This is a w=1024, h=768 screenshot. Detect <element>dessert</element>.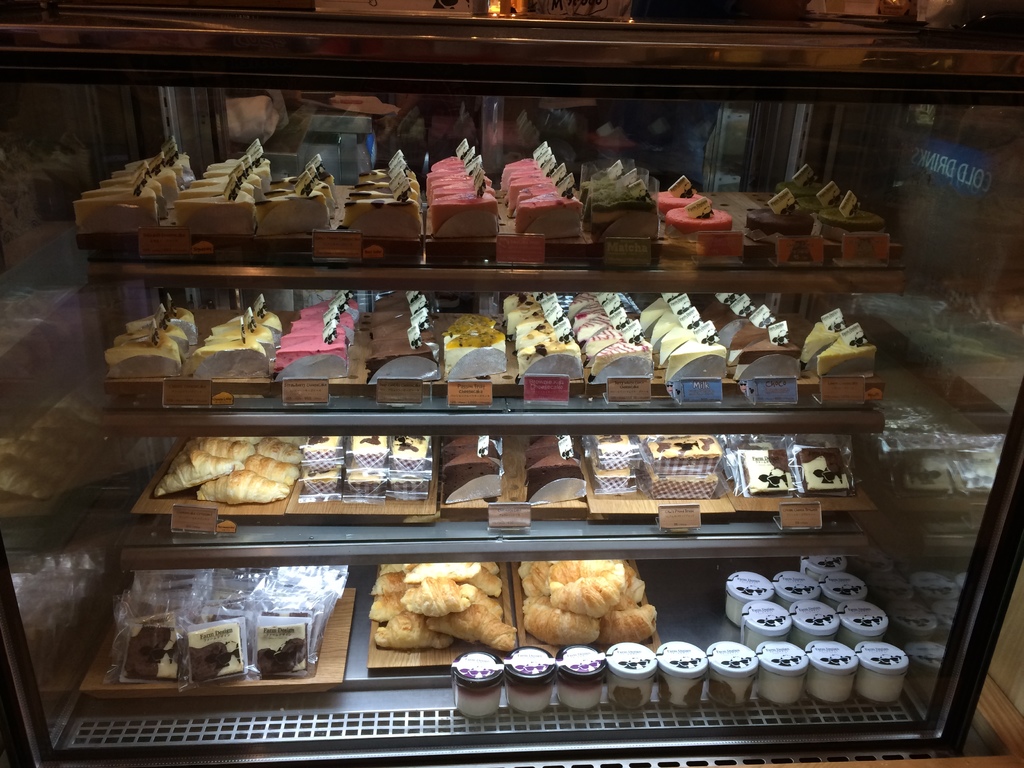
<region>500, 140, 580, 224</region>.
